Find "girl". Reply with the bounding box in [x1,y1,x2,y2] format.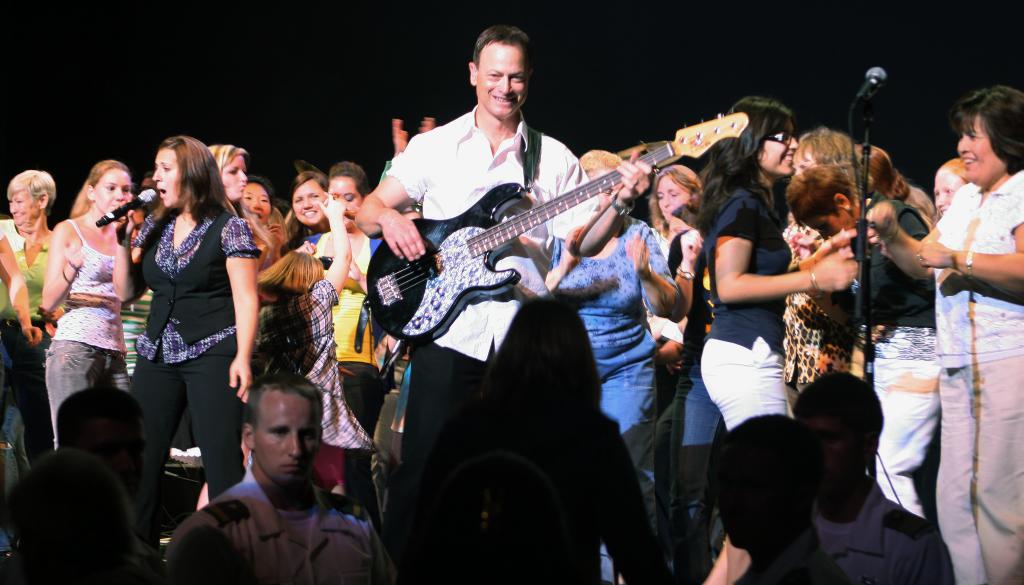
[867,87,1023,584].
